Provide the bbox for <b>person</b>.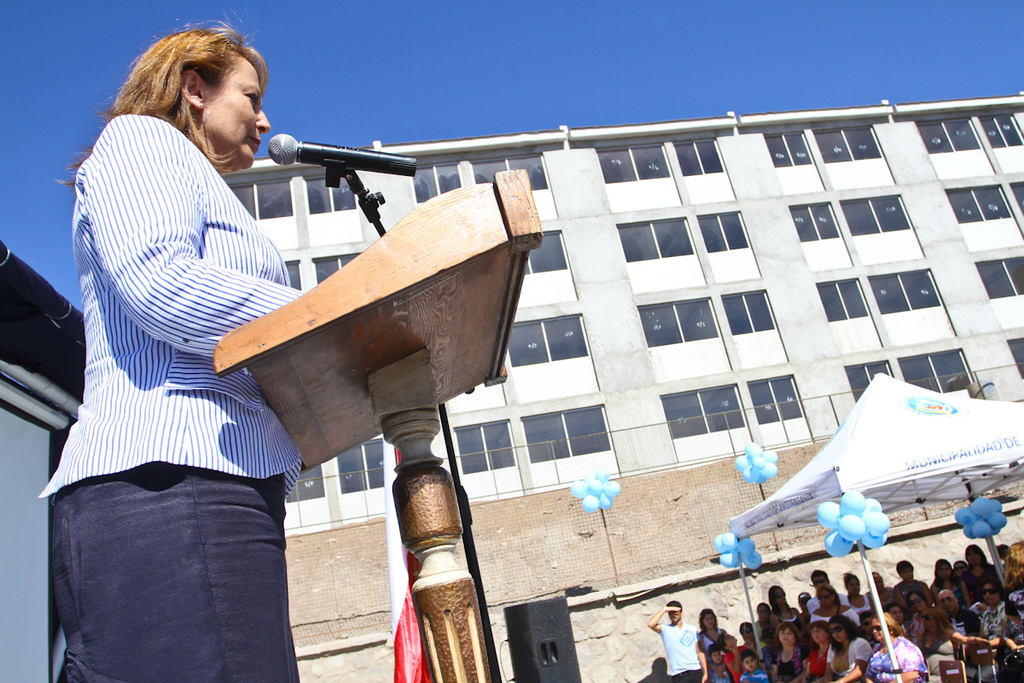
pyautogui.locateOnScreen(766, 623, 807, 681).
